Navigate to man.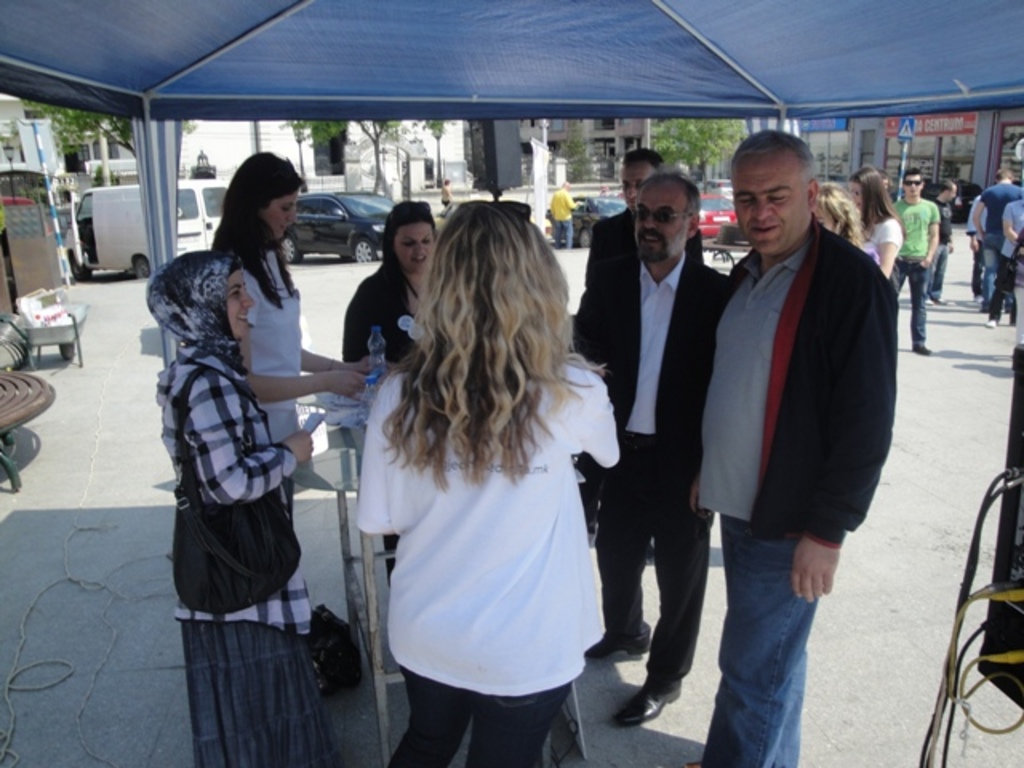
Navigation target: box=[926, 174, 957, 302].
